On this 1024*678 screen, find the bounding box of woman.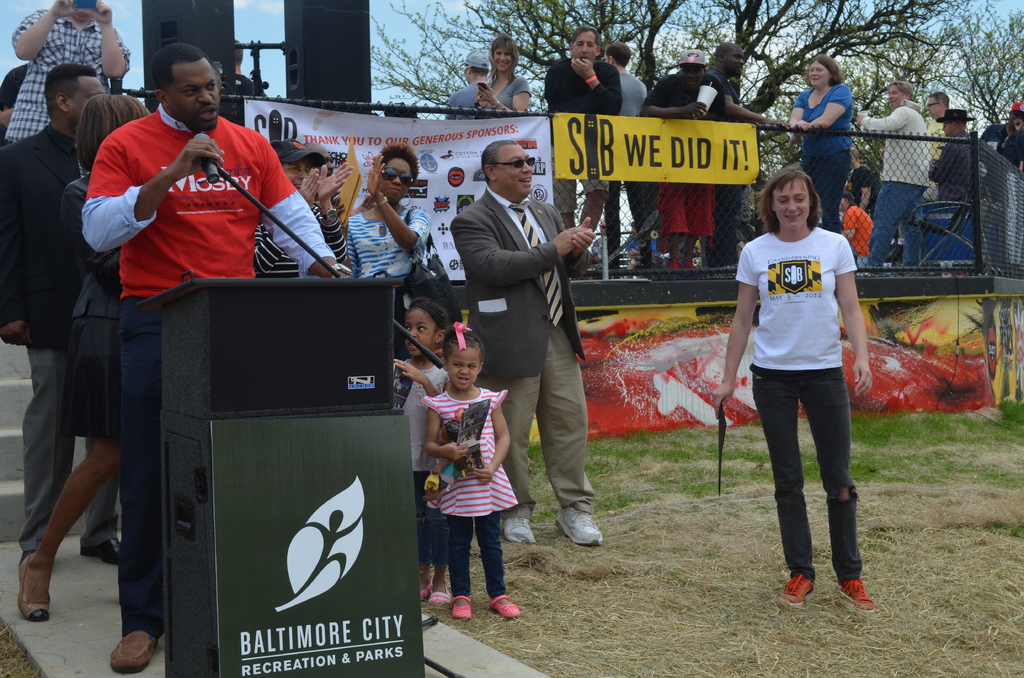
Bounding box: 20:92:155:622.
